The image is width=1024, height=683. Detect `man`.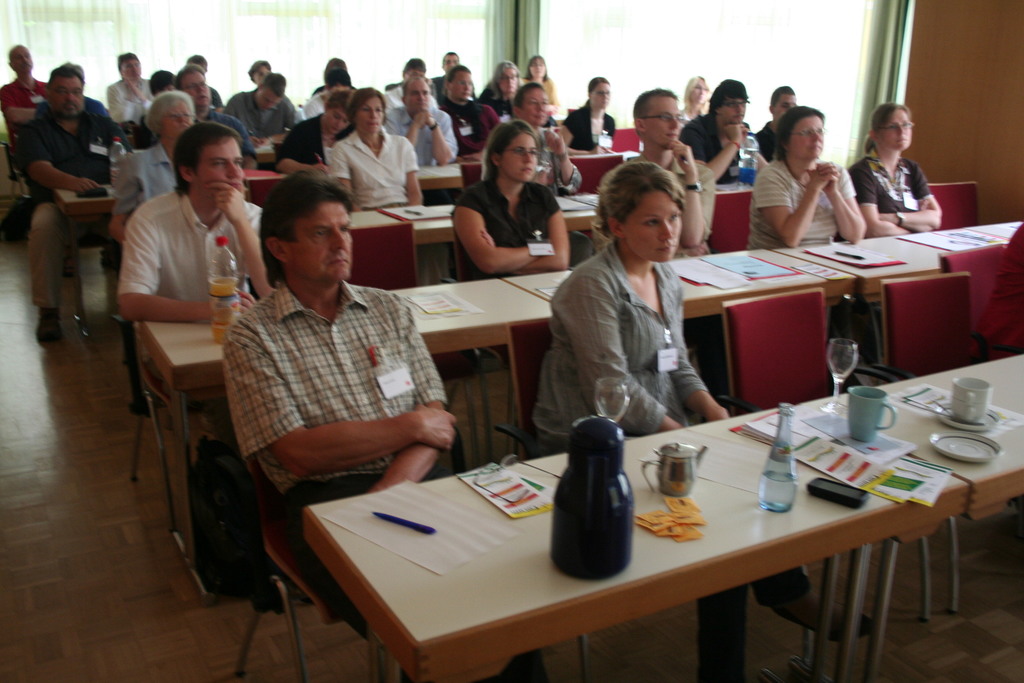
Detection: 756:86:799:163.
